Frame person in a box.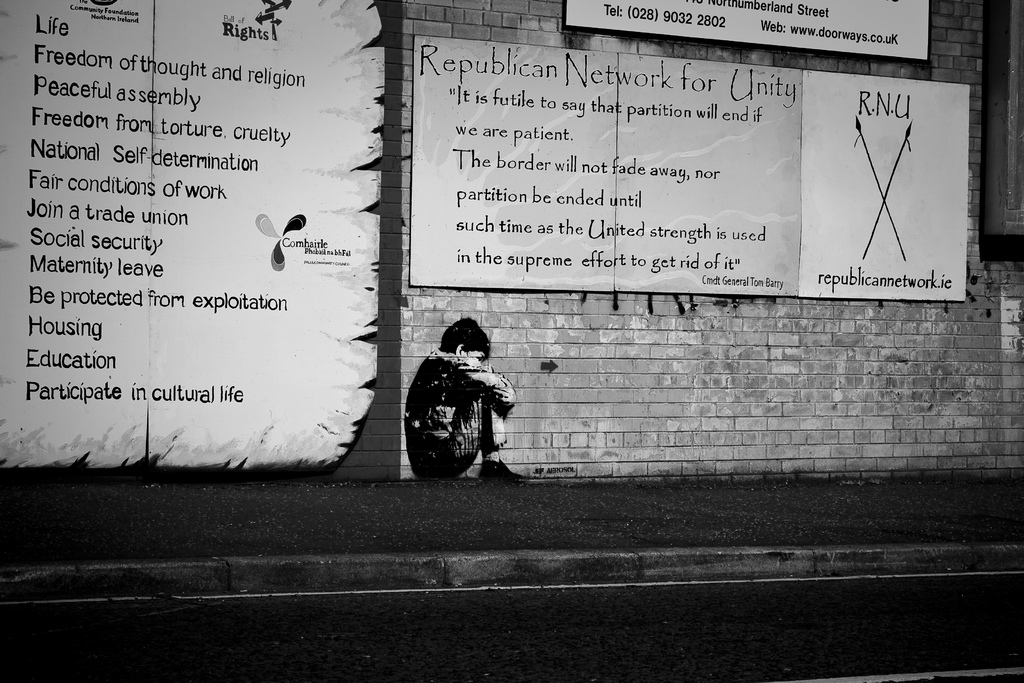
[398,314,522,485].
